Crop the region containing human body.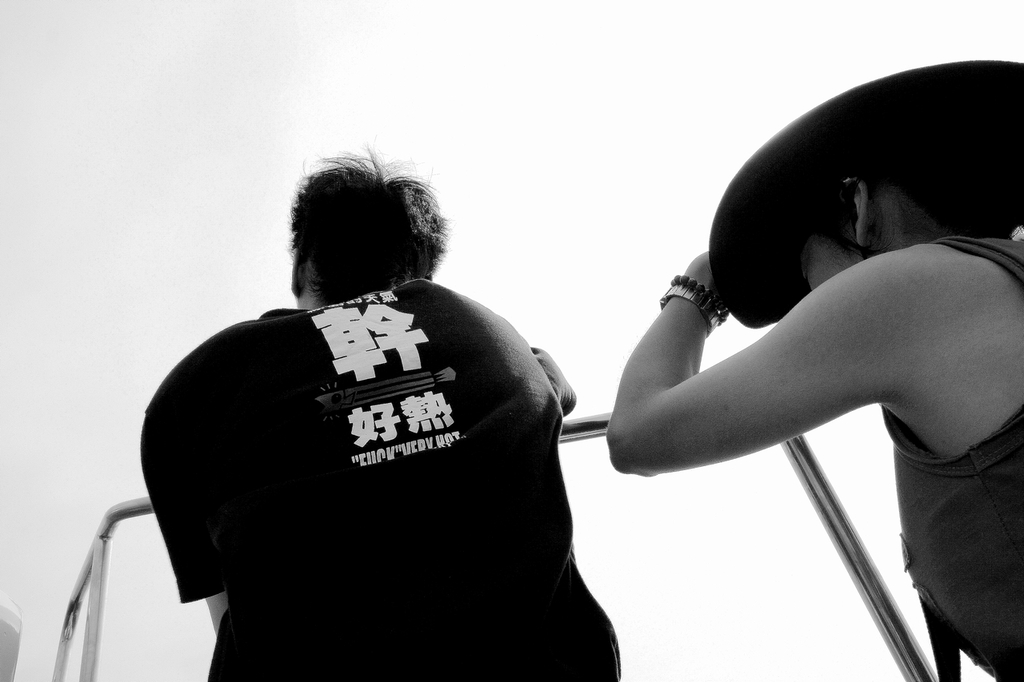
Crop region: detection(132, 188, 613, 681).
